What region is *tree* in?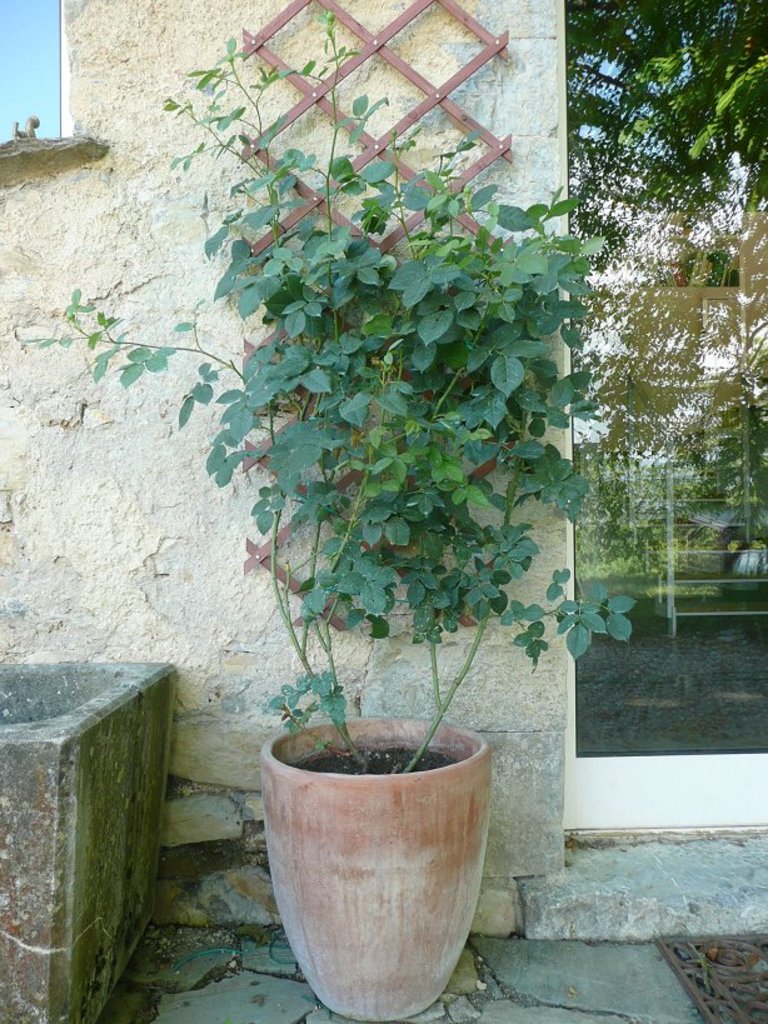
36,0,630,693.
